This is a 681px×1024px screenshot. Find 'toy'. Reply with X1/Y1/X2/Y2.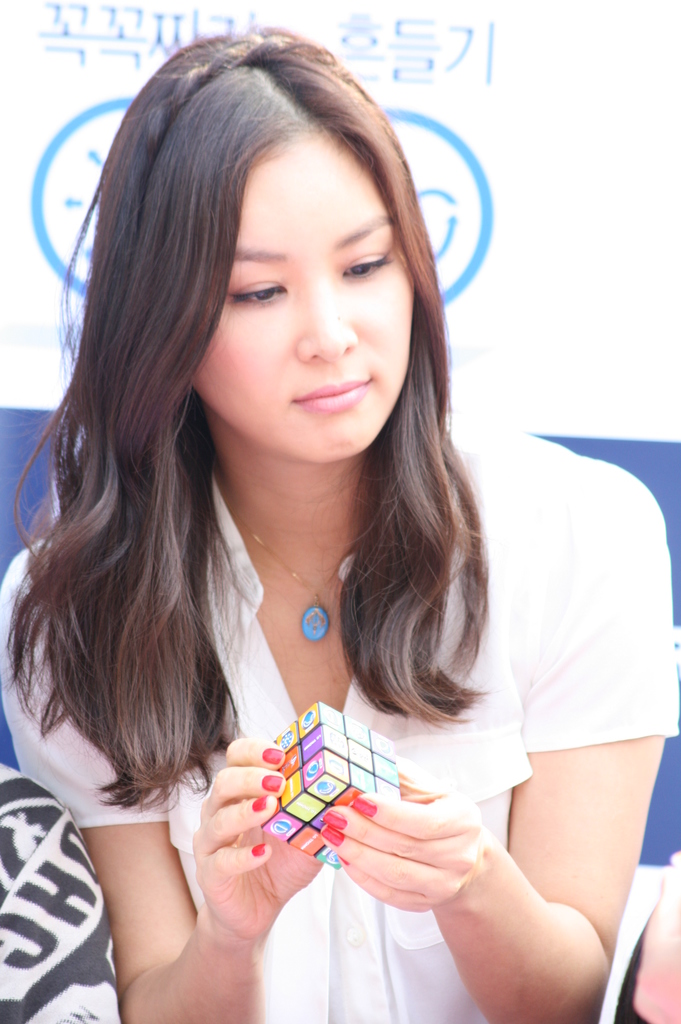
255/701/400/881.
